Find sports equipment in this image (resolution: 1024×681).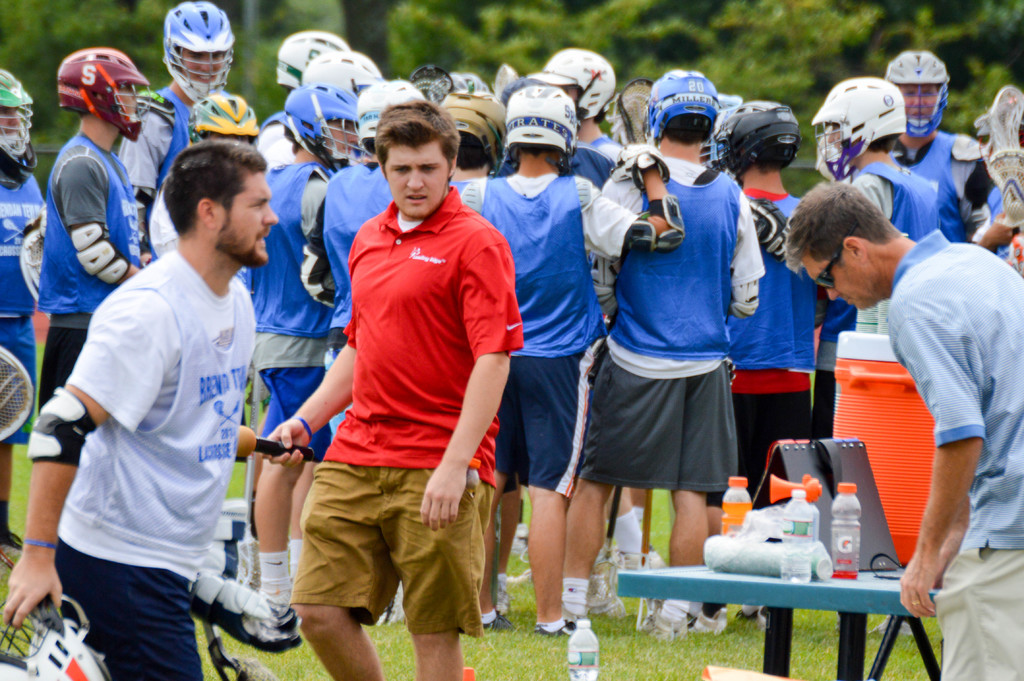
<region>970, 82, 1023, 224</region>.
